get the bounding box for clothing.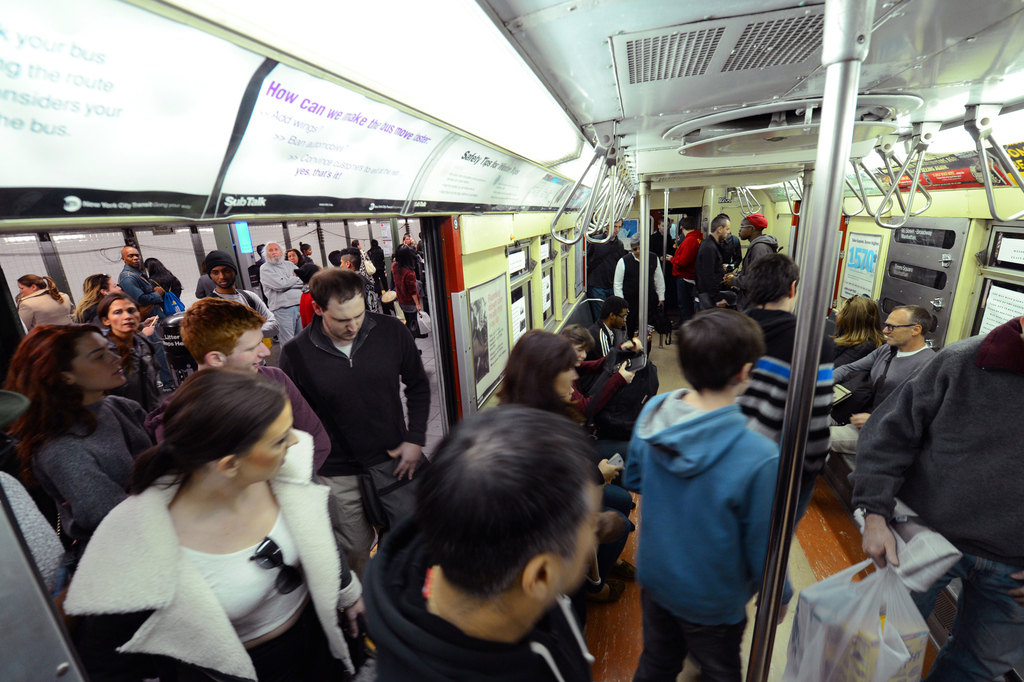
BBox(338, 509, 598, 681).
